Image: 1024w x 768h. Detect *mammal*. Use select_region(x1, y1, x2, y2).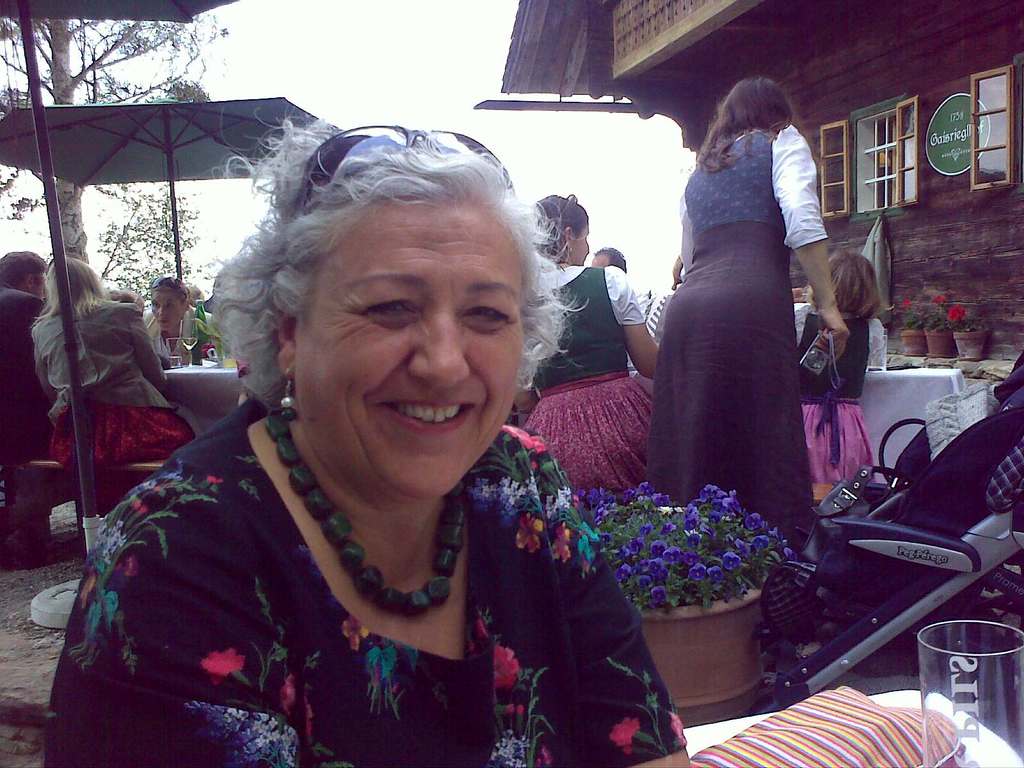
select_region(32, 254, 202, 516).
